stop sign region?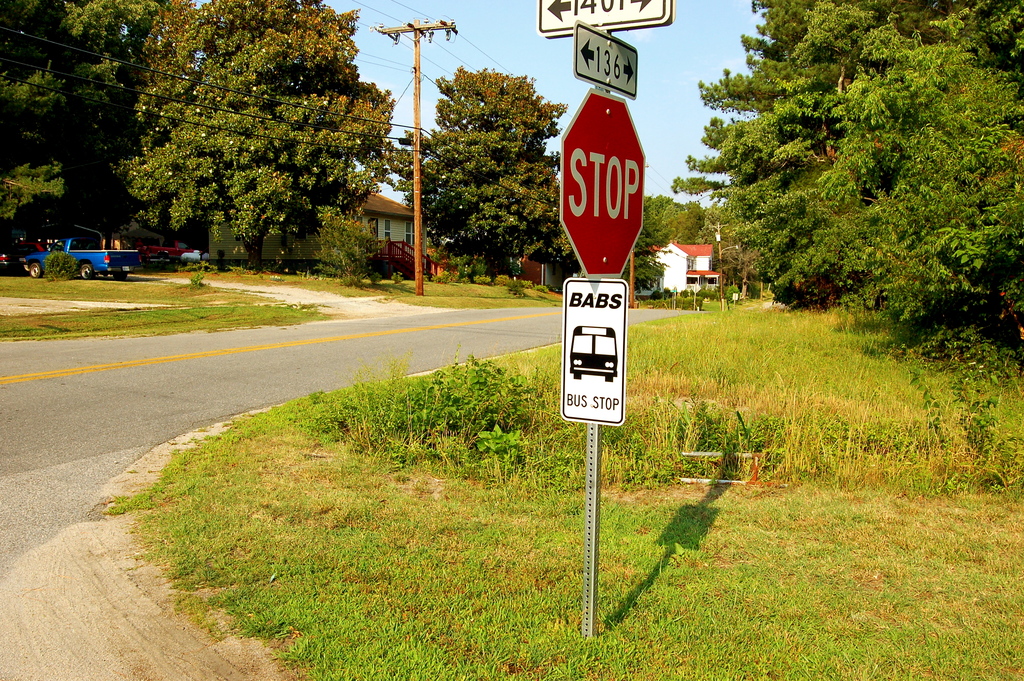
[559,84,651,278]
